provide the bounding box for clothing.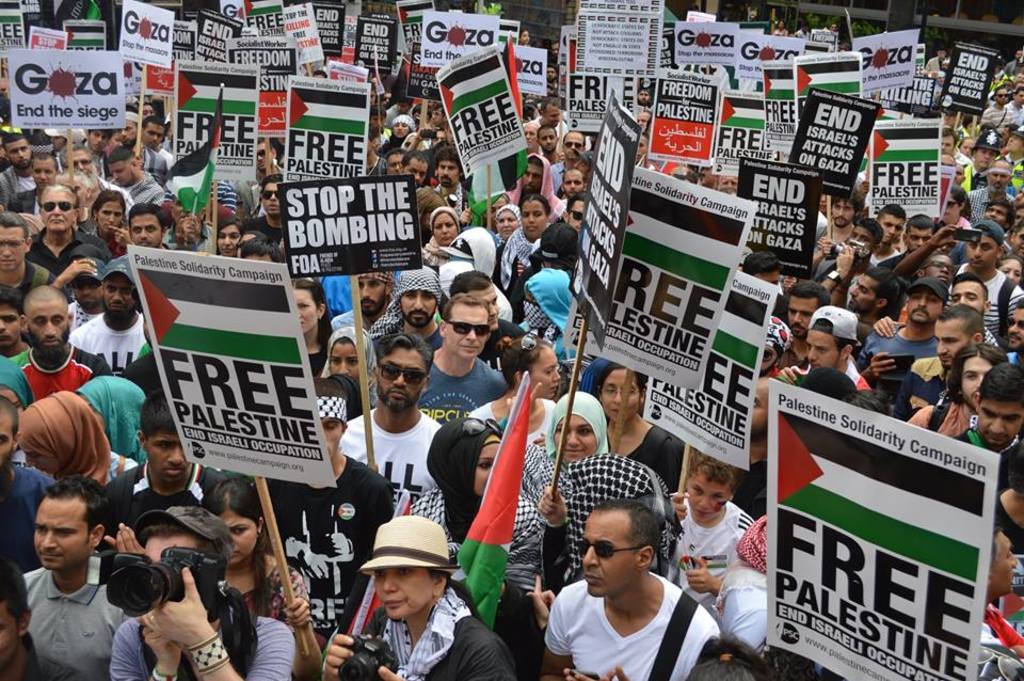
[961,161,983,193].
